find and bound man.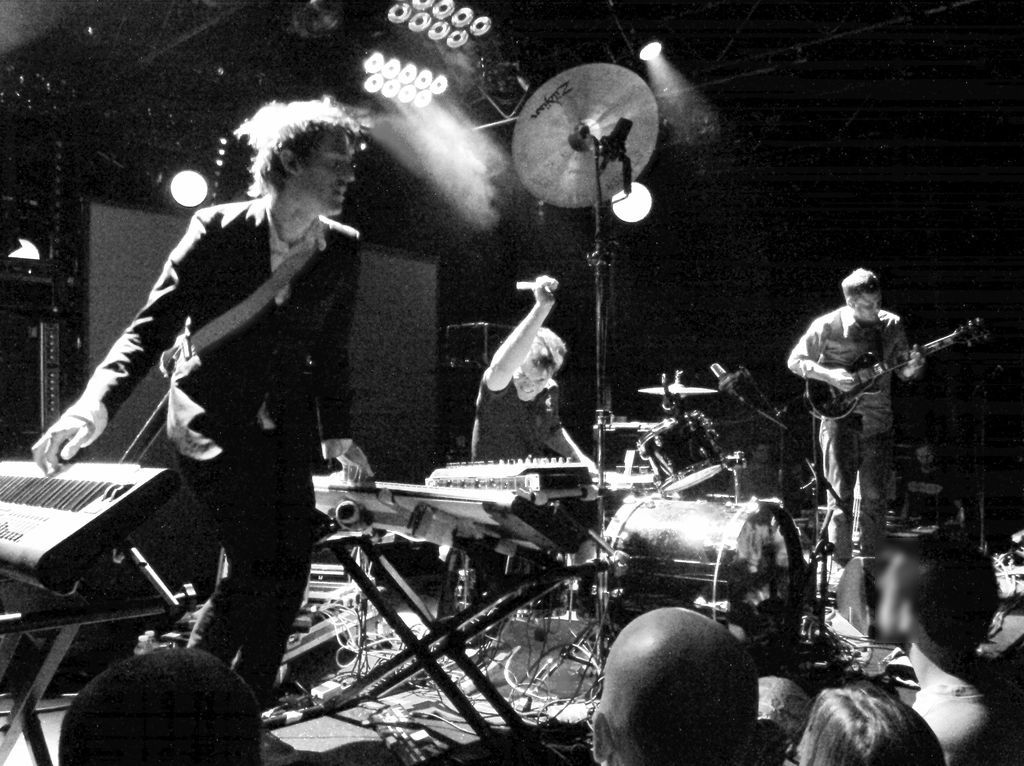
Bound: (x1=472, y1=276, x2=598, y2=615).
